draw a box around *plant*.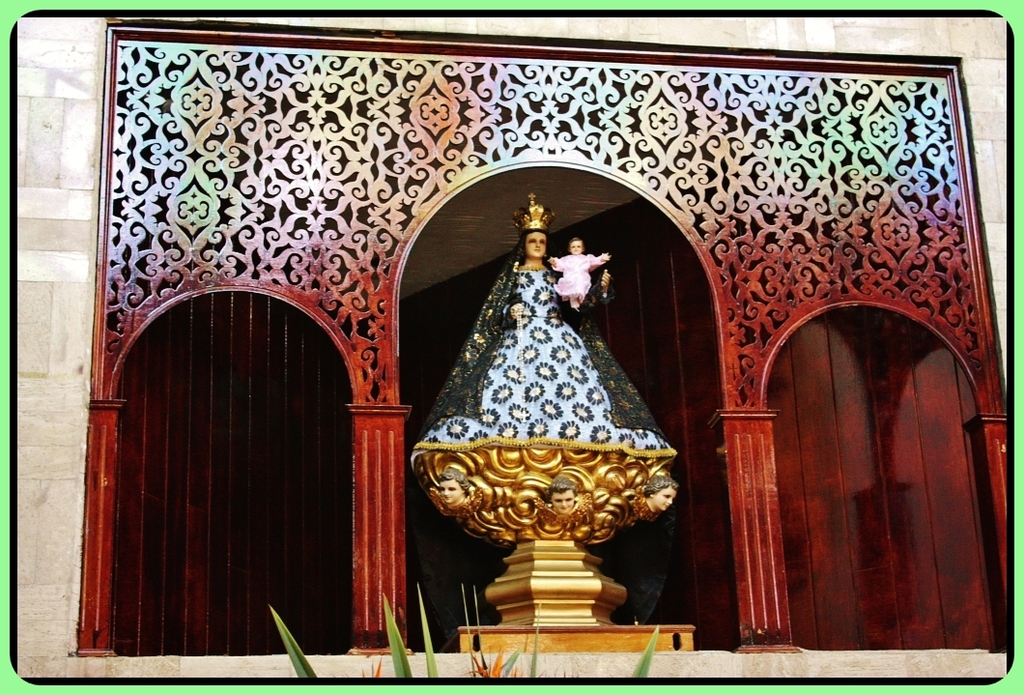
crop(382, 597, 409, 675).
